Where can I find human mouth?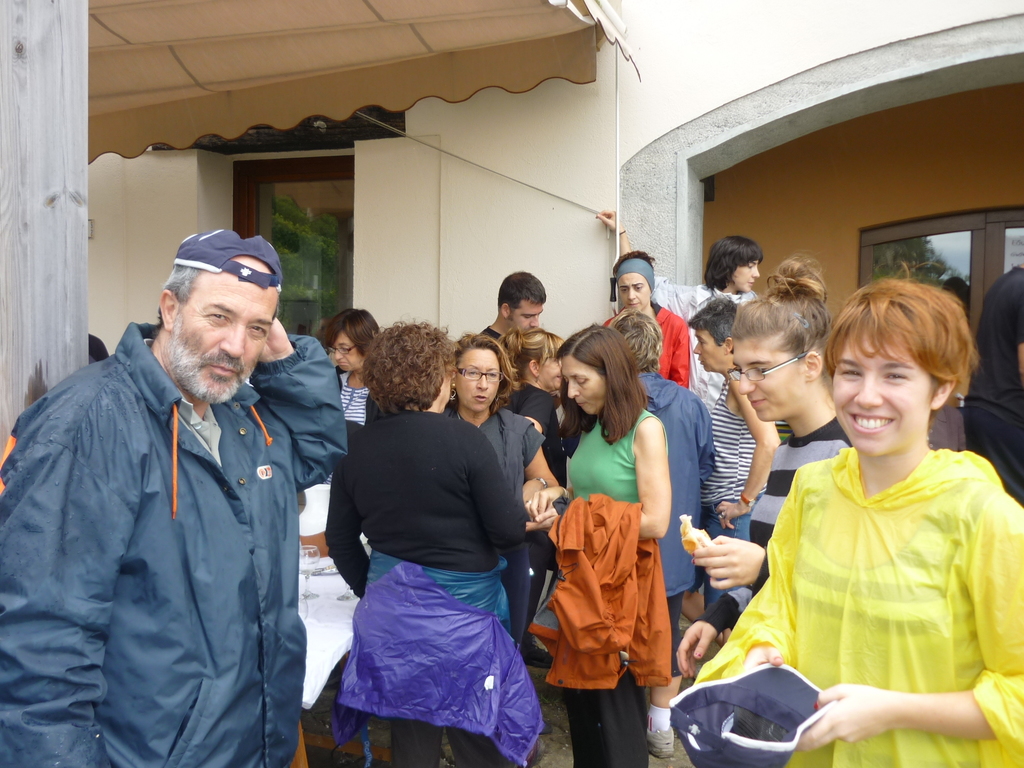
You can find it at (334, 360, 344, 368).
